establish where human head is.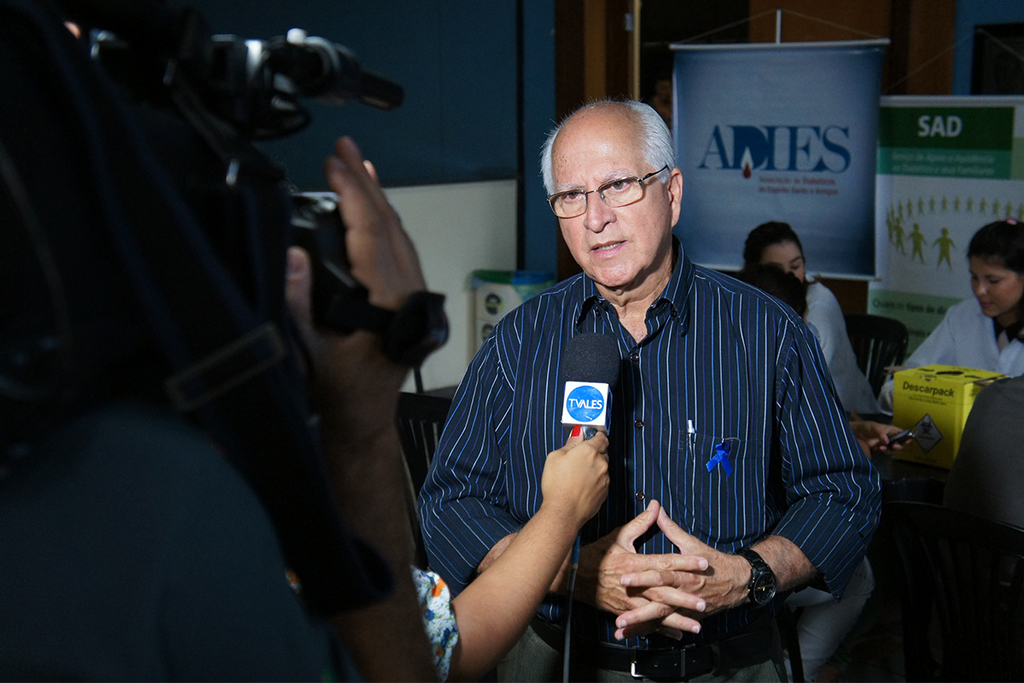
Established at {"x1": 540, "y1": 101, "x2": 694, "y2": 259}.
